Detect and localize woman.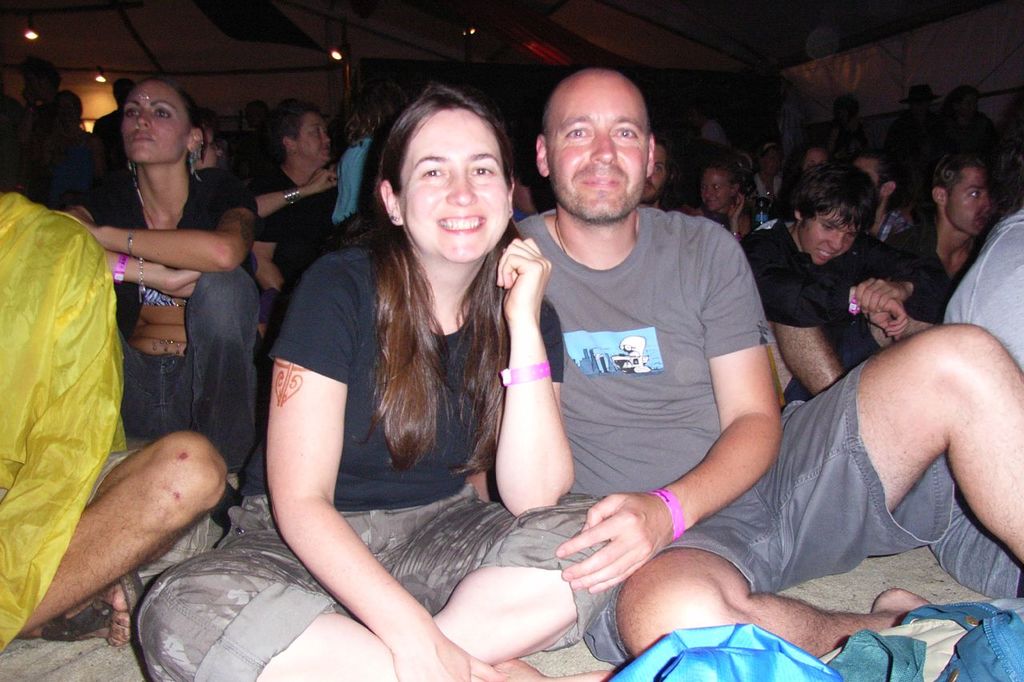
Localized at (48,90,106,204).
